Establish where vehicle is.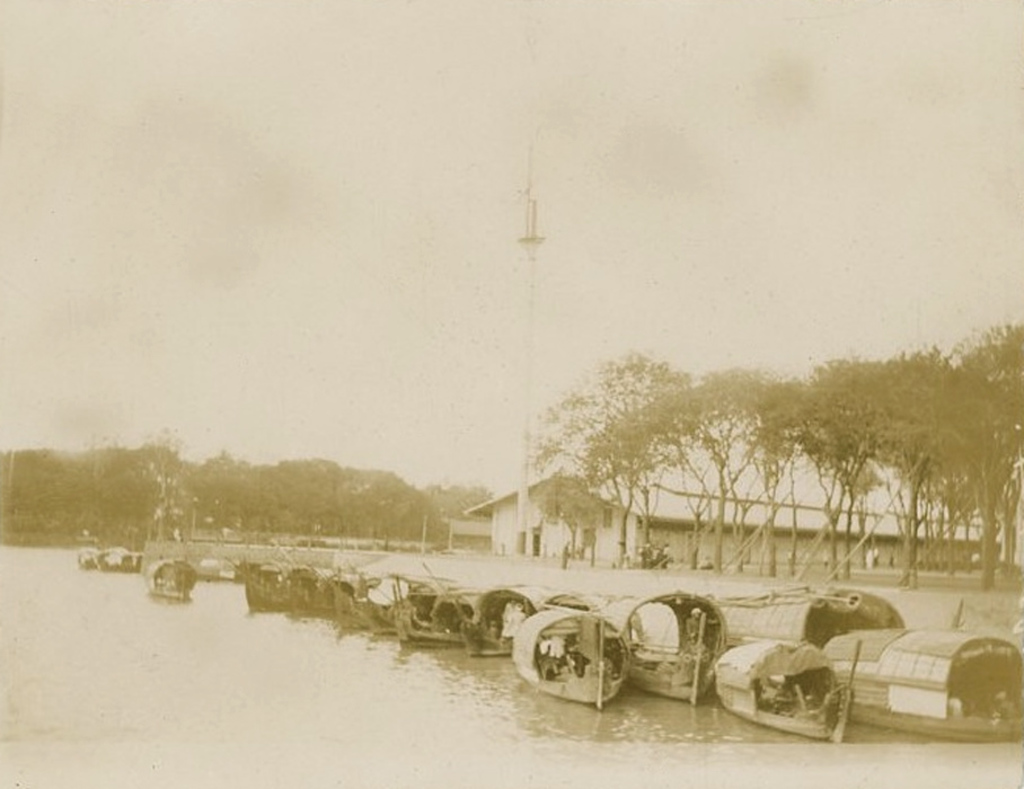
Established at l=714, t=639, r=840, b=747.
